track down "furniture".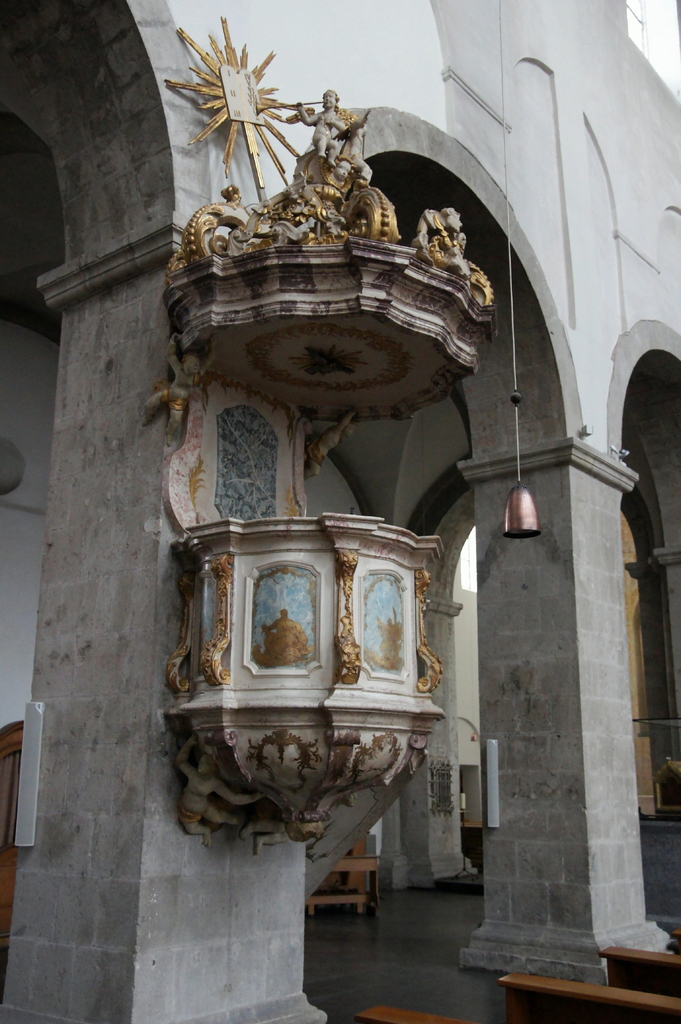
Tracked to rect(301, 831, 385, 917).
